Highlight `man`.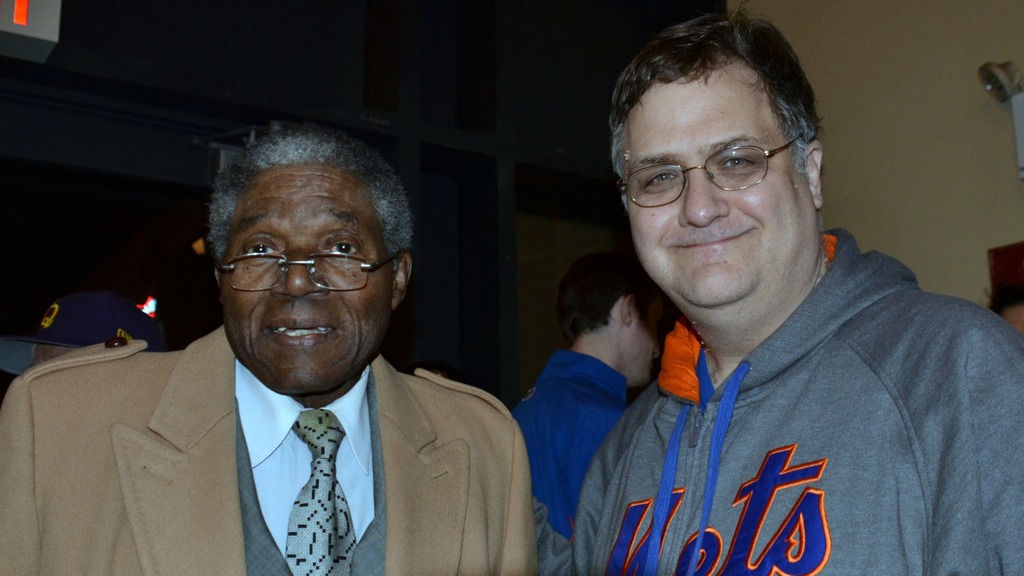
Highlighted region: box(28, 119, 556, 569).
